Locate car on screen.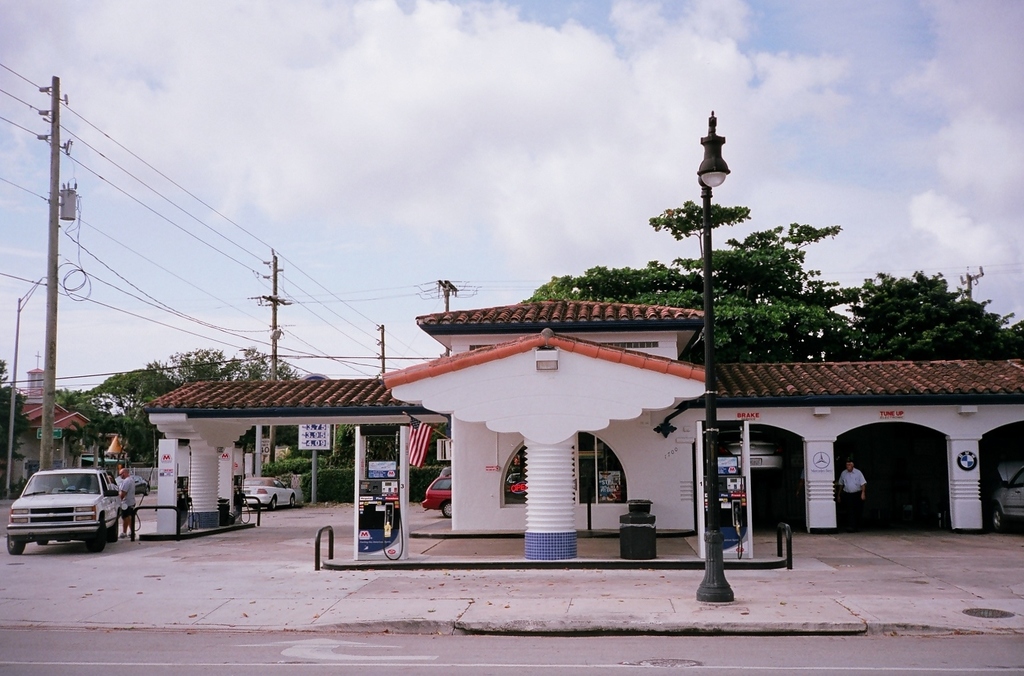
On screen at x1=7, y1=470, x2=121, y2=556.
